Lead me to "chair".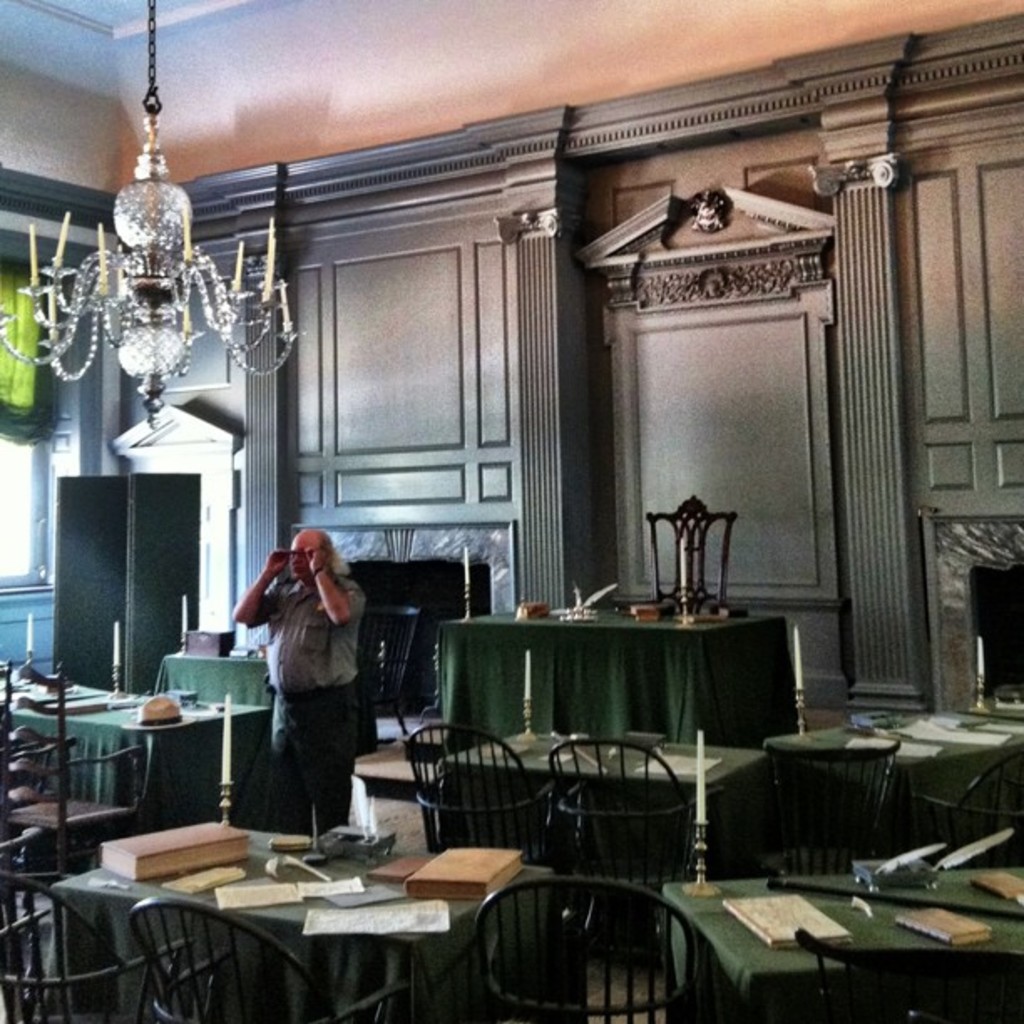
Lead to 395 723 562 907.
